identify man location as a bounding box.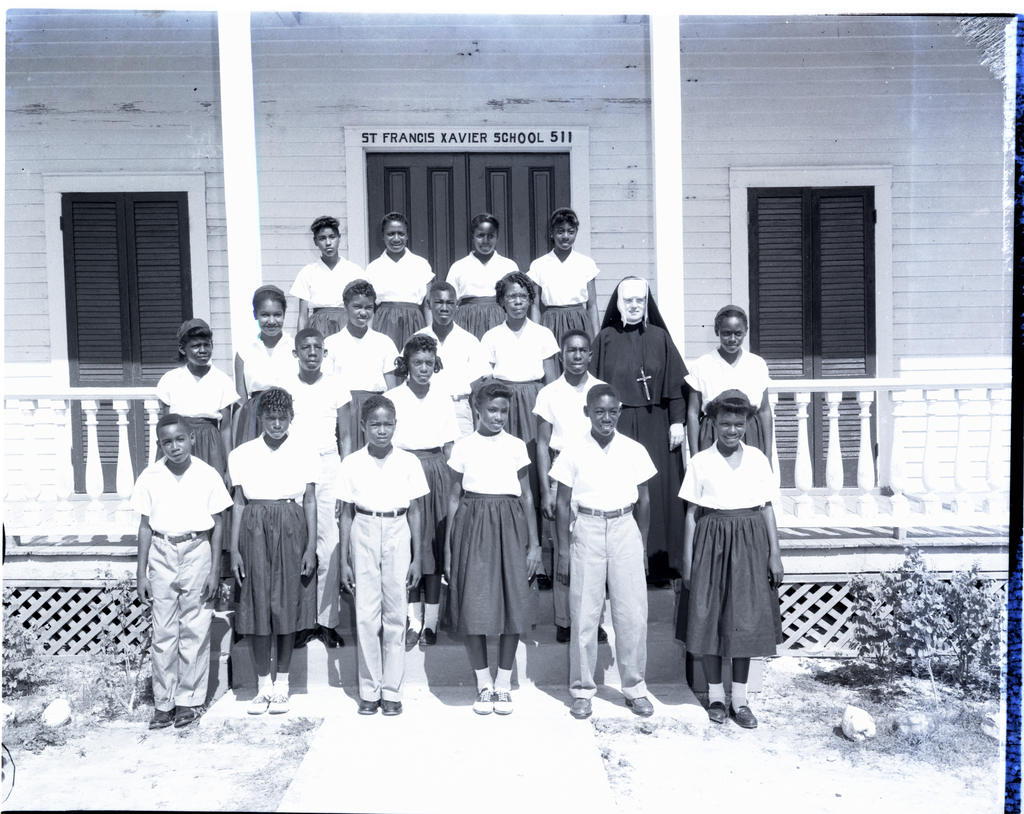
540/378/662/723.
